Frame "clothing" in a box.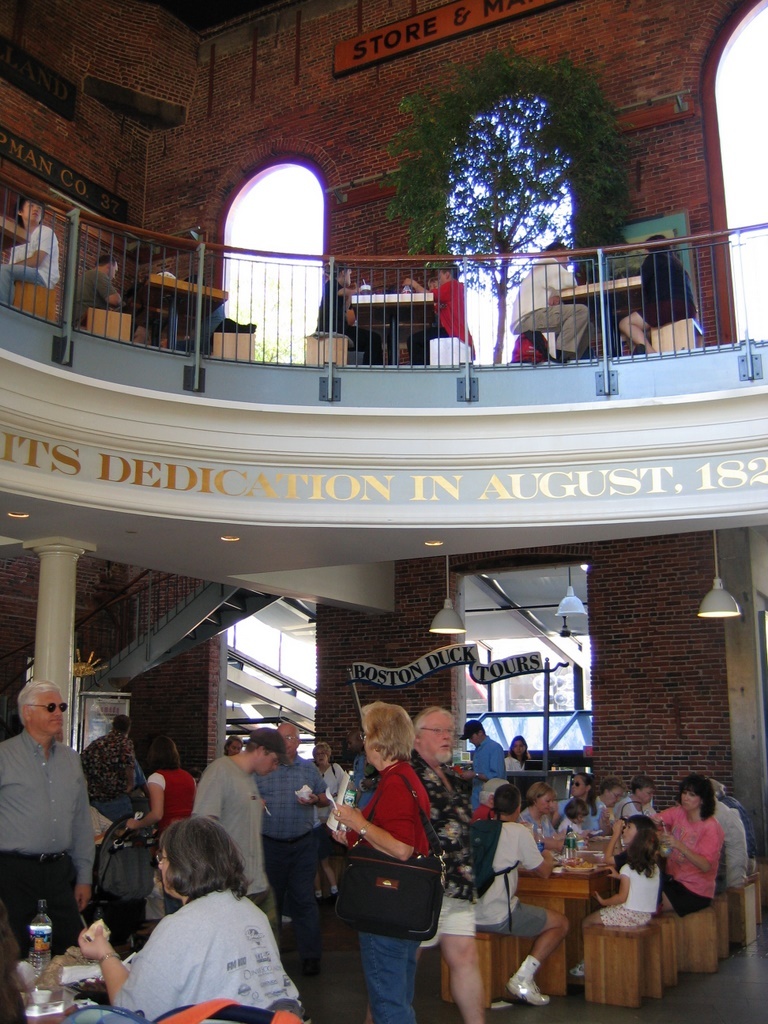
bbox(0, 723, 104, 890).
